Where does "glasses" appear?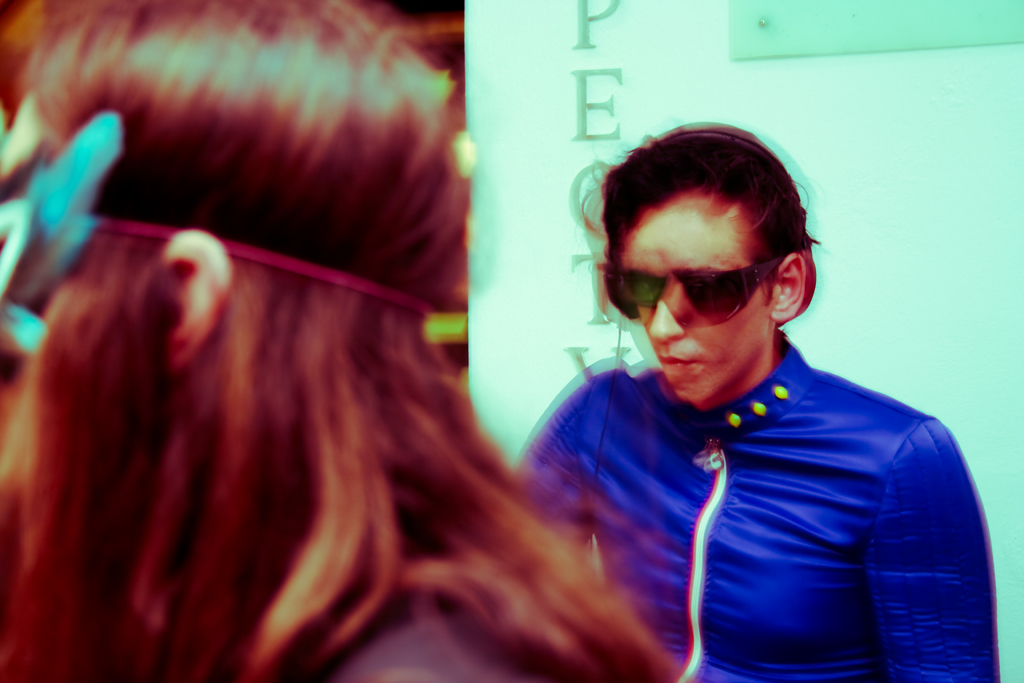
Appears at region(589, 249, 792, 326).
